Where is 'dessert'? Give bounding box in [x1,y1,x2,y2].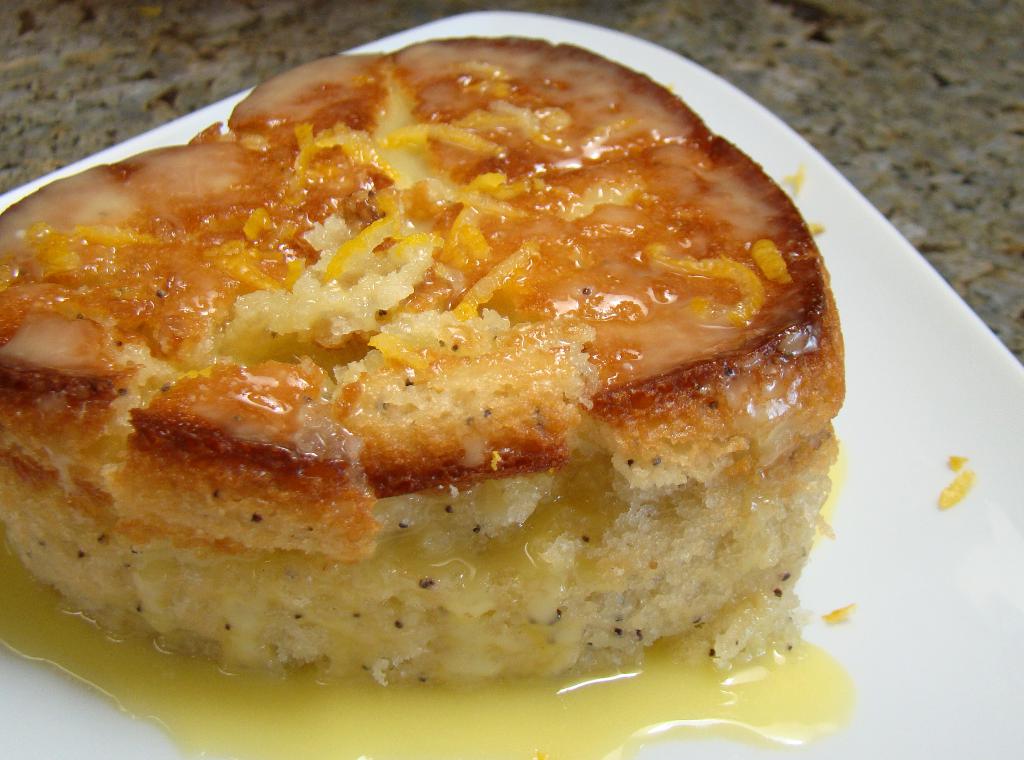
[0,35,847,759].
